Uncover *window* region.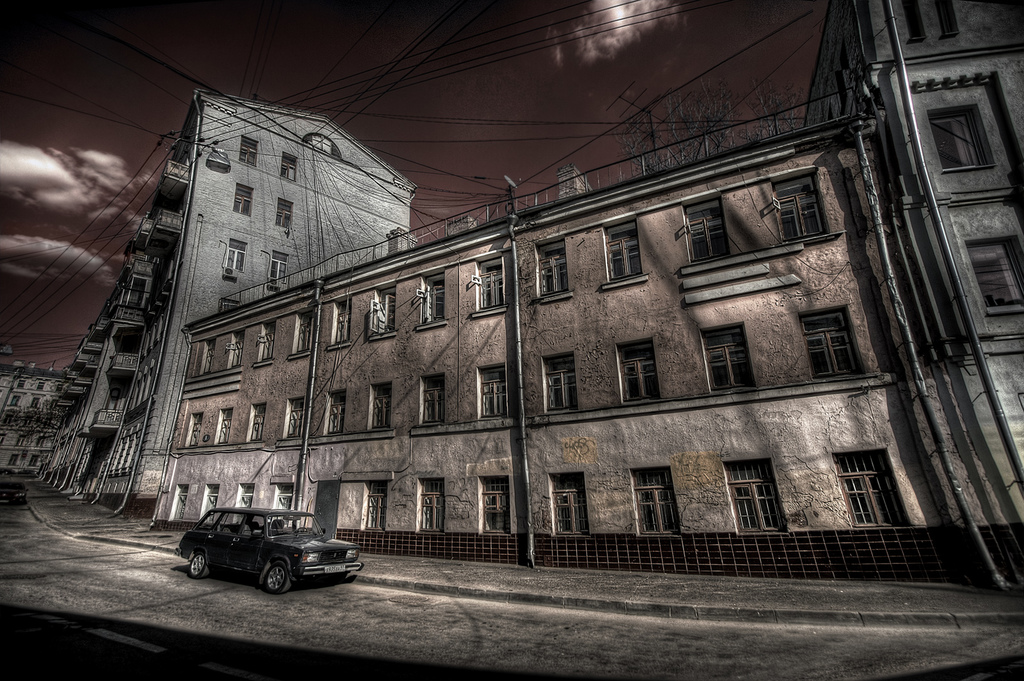
Uncovered: [552, 472, 591, 537].
